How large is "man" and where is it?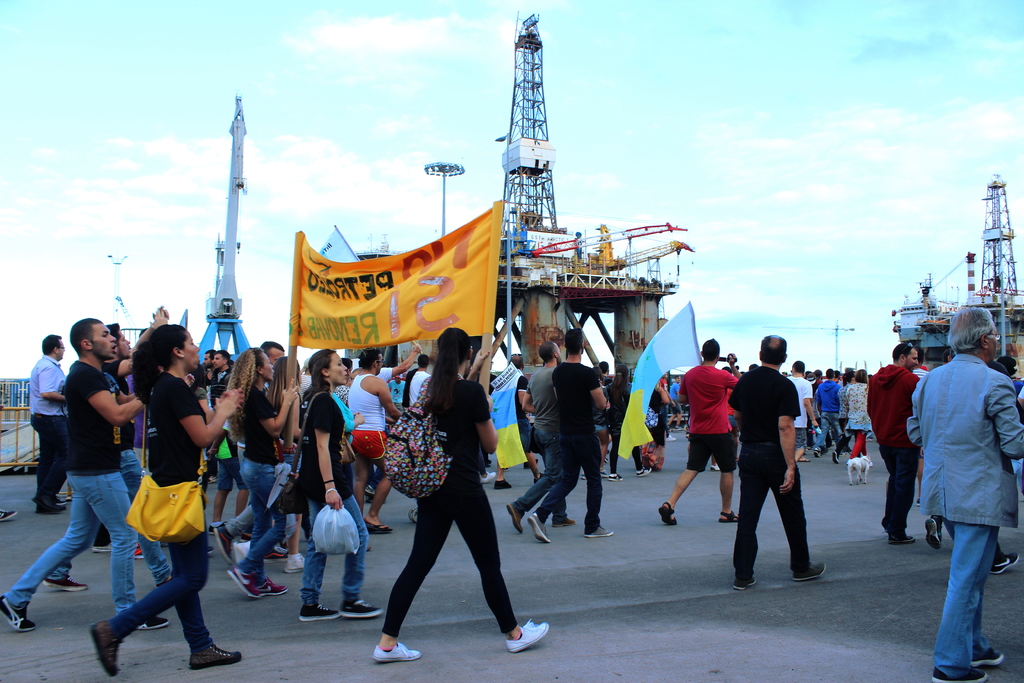
Bounding box: [left=733, top=334, right=829, bottom=596].
